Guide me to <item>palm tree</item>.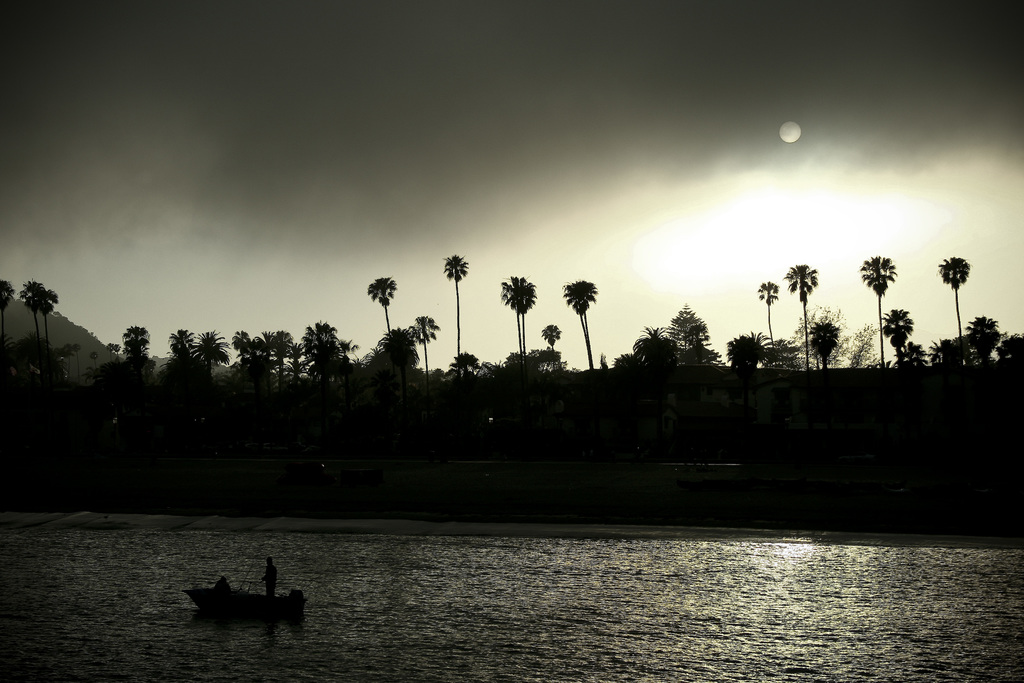
Guidance: detection(765, 274, 783, 372).
